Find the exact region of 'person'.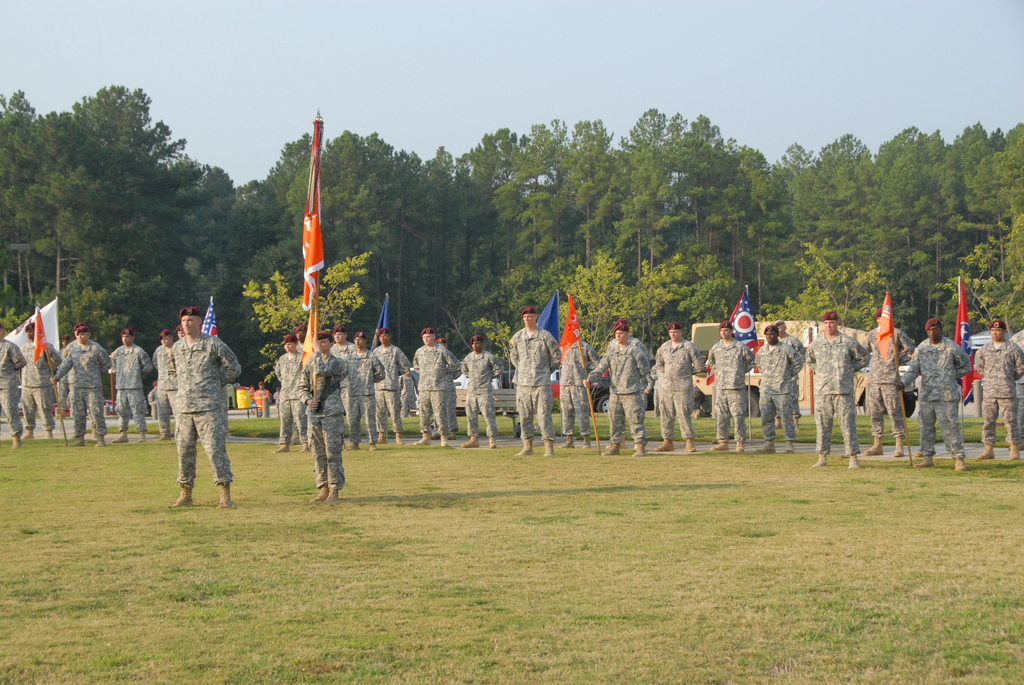
Exact region: [755, 326, 801, 451].
